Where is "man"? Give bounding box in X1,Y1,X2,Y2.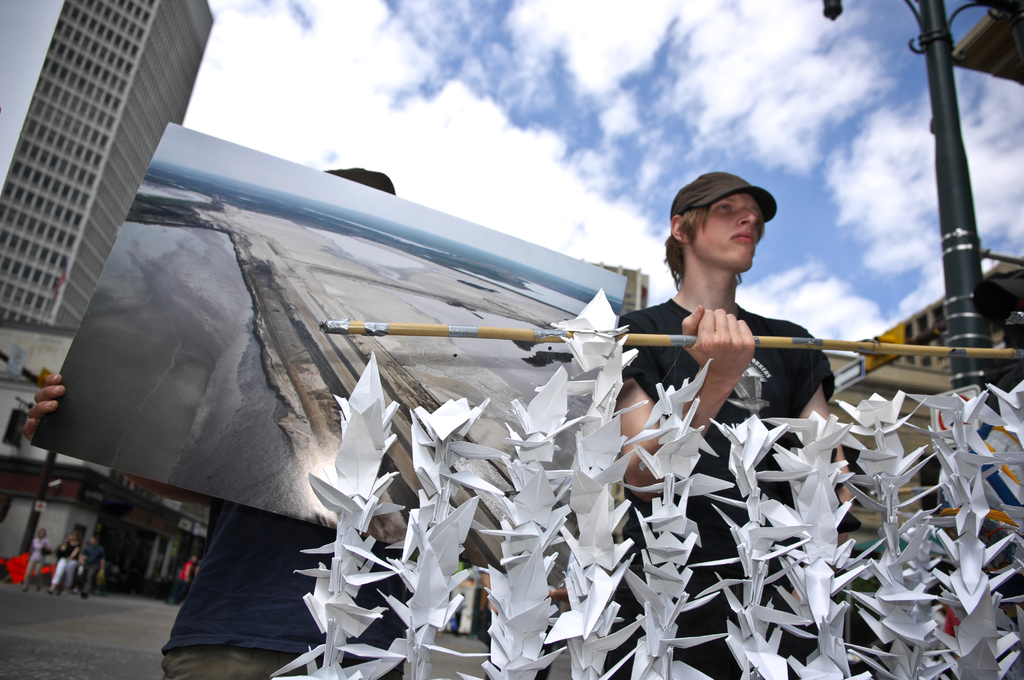
600,171,854,679.
